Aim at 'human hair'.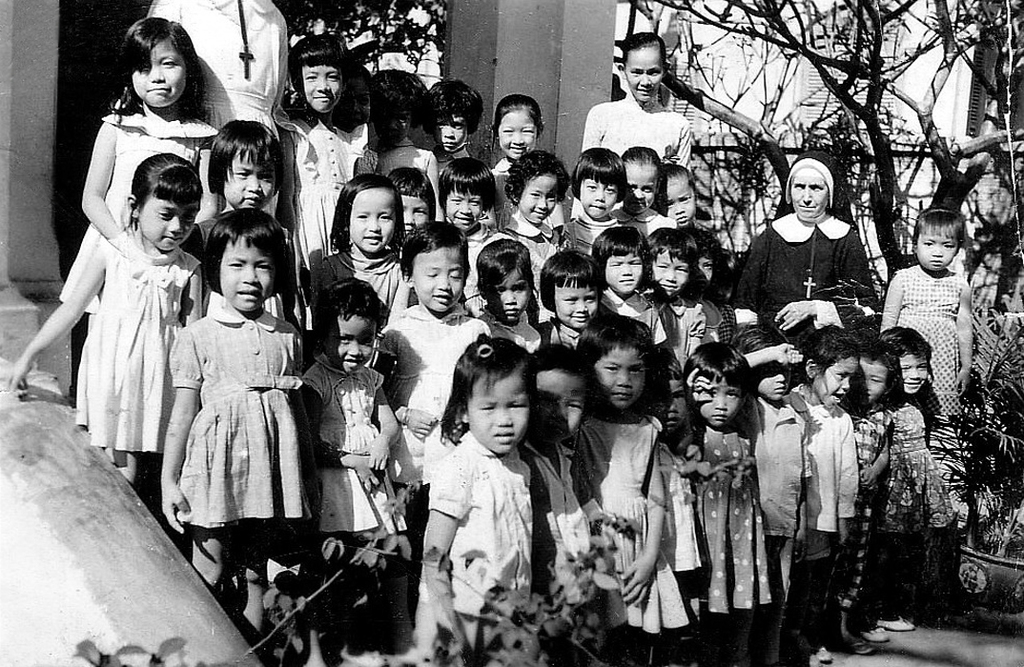
Aimed at 645,230,695,272.
